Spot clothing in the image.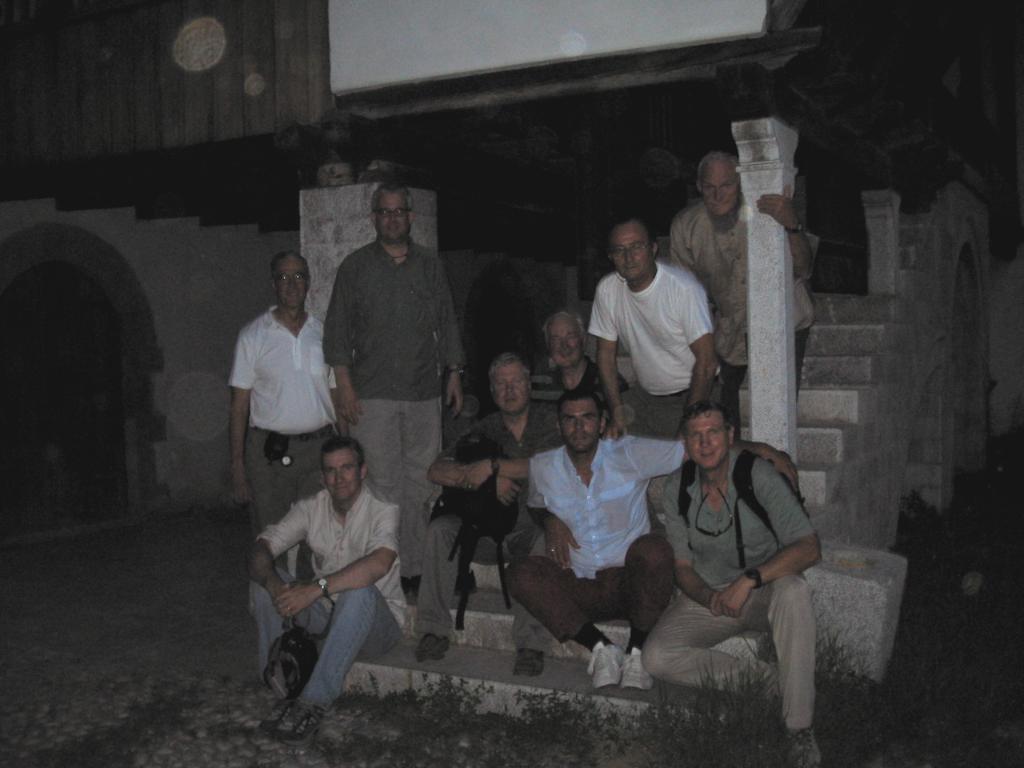
clothing found at <bbox>668, 203, 816, 439</bbox>.
